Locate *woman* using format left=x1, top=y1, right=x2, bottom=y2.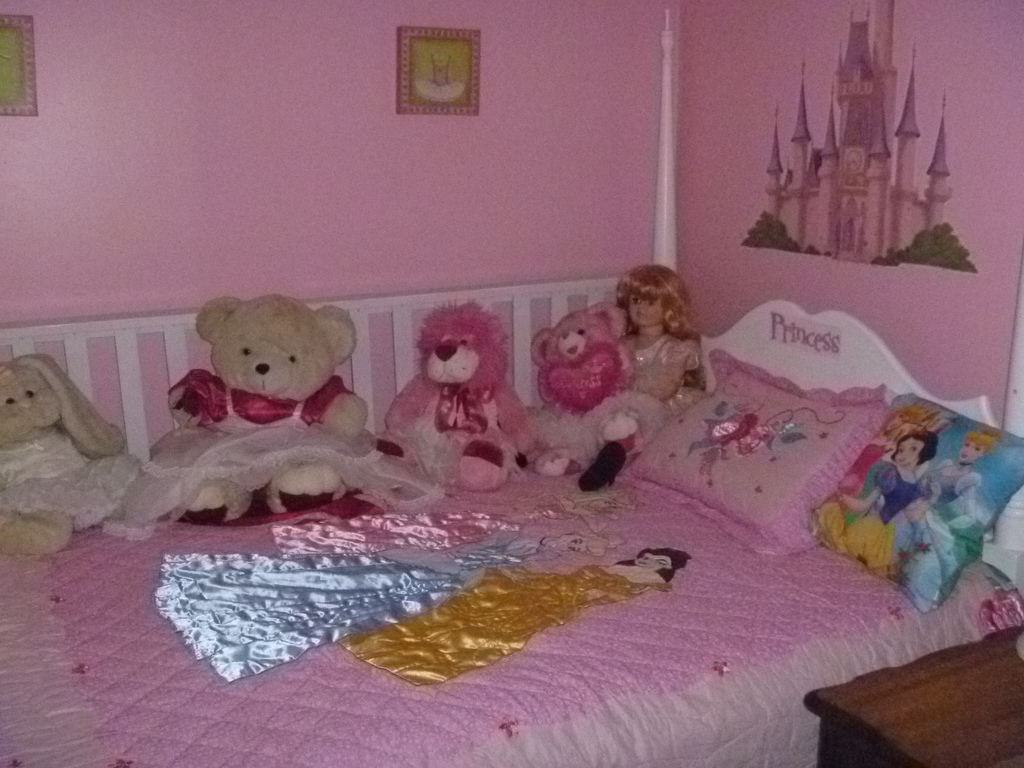
left=835, top=429, right=940, bottom=564.
